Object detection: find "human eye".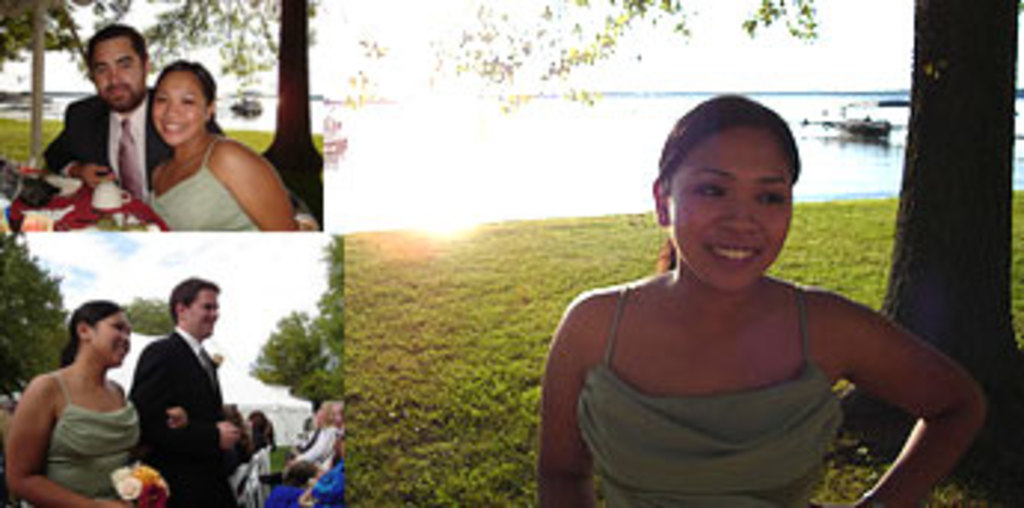
754/187/790/211.
